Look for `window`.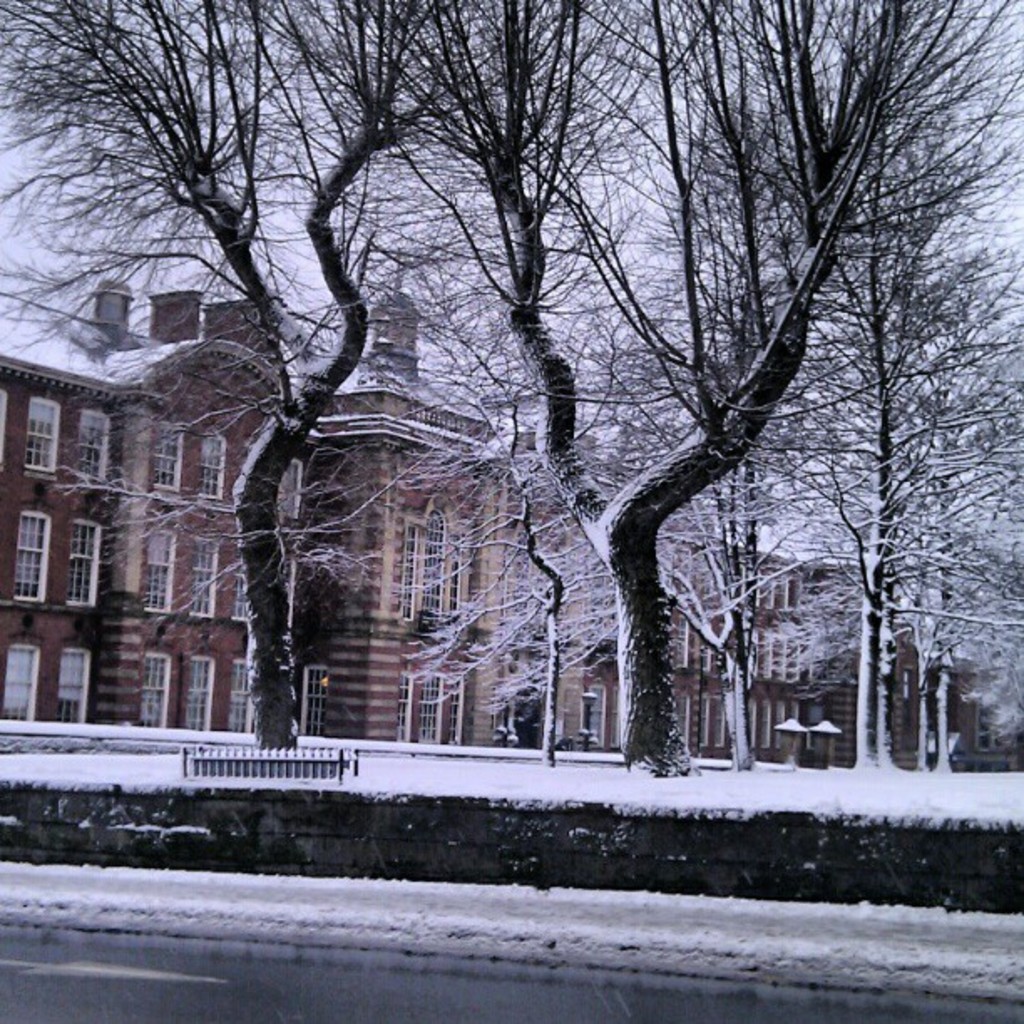
Found: 278 462 306 519.
